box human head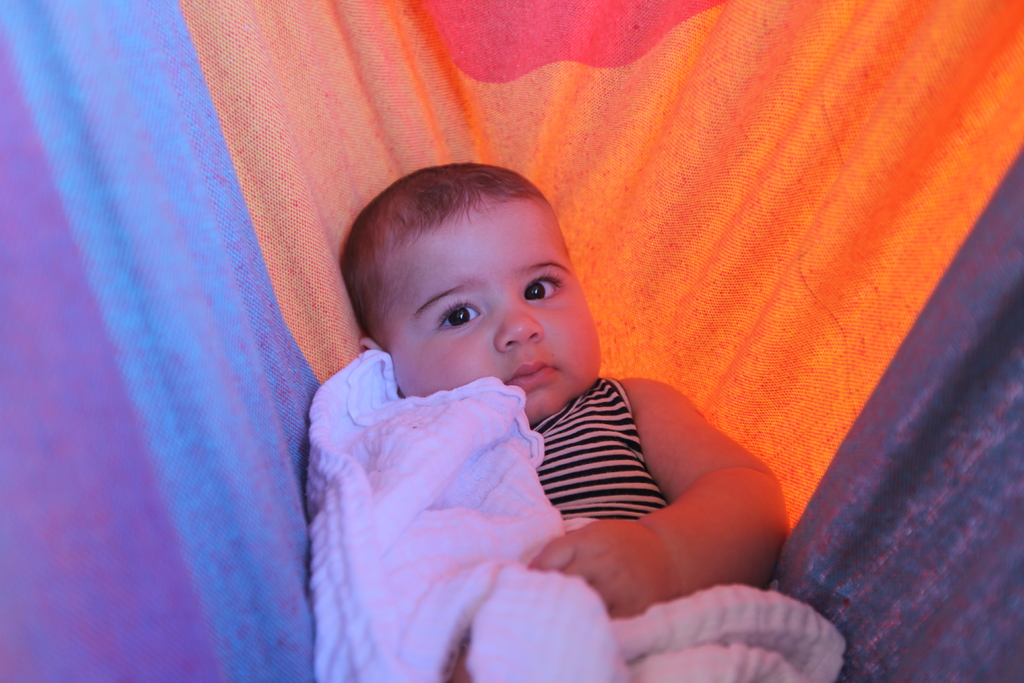
detection(356, 163, 619, 413)
